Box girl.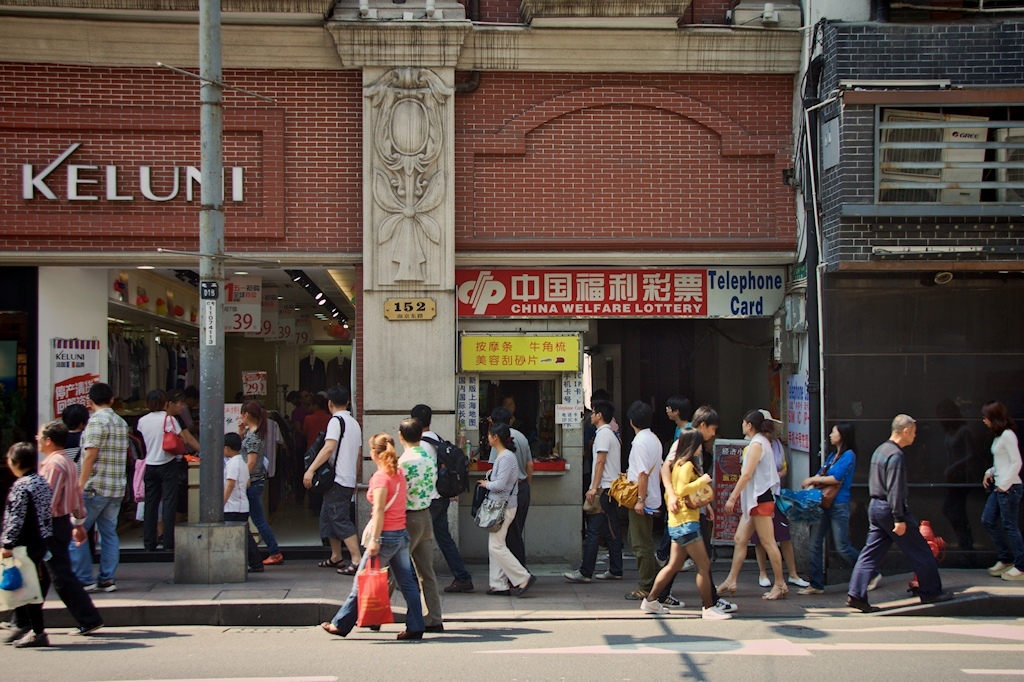
box=[638, 427, 731, 624].
